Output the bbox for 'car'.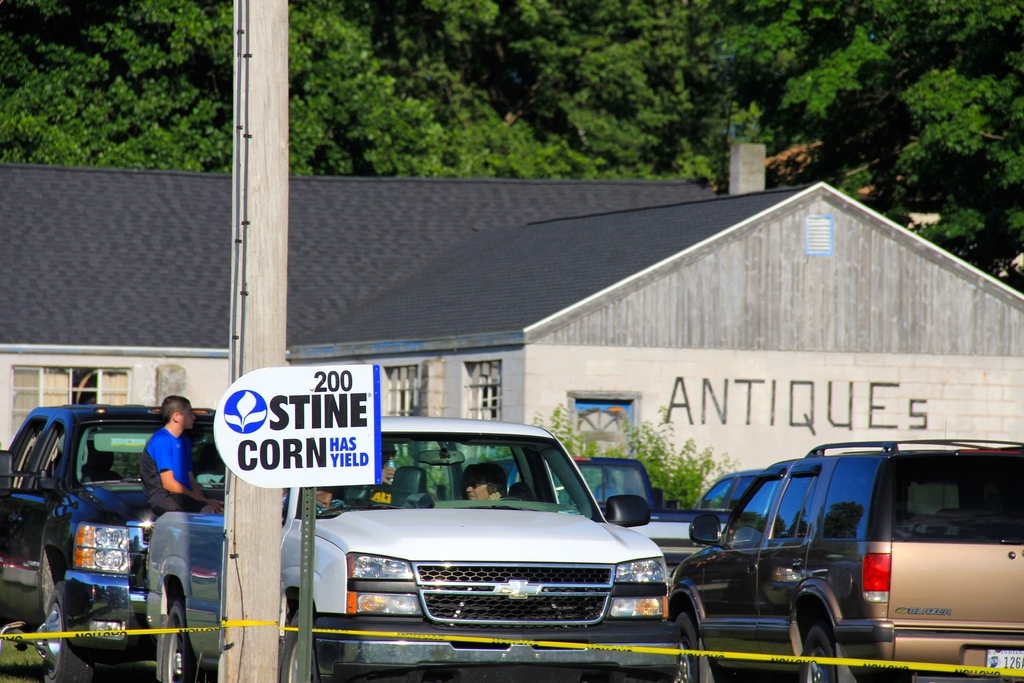
x1=280, y1=416, x2=742, y2=673.
